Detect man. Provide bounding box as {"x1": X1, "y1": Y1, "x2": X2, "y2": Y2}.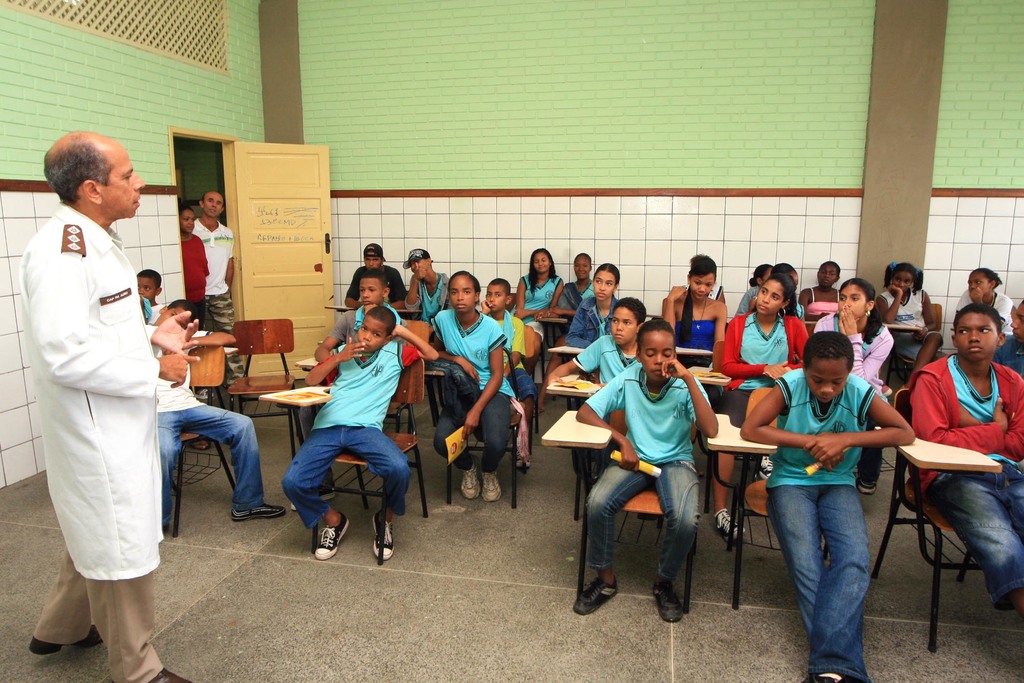
{"x1": 23, "y1": 111, "x2": 185, "y2": 674}.
